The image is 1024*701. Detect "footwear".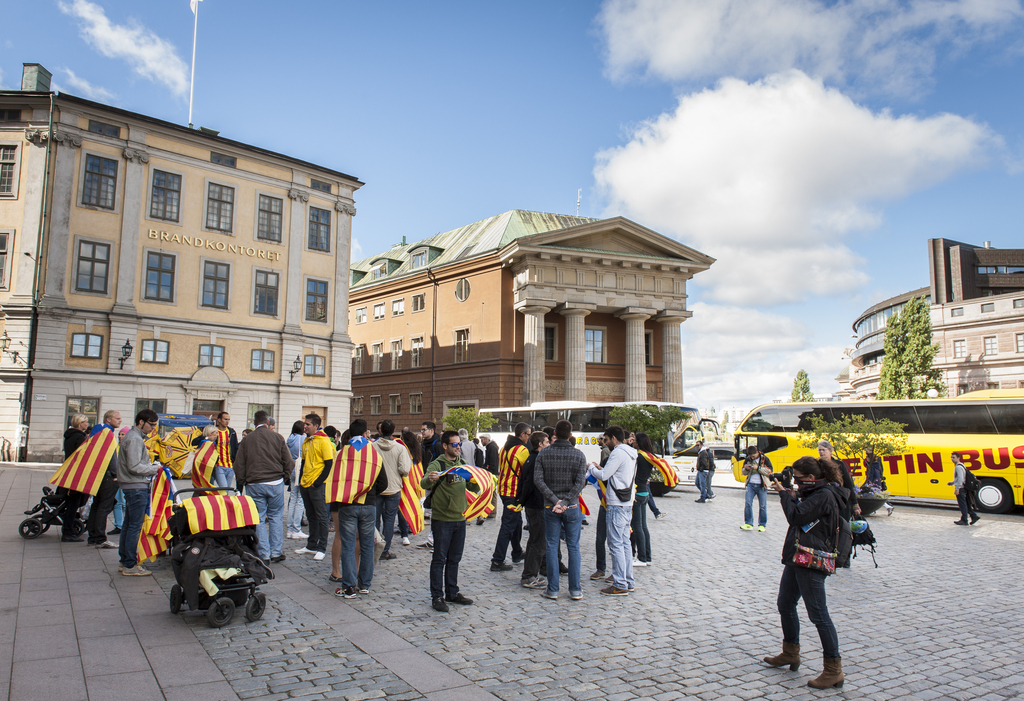
Detection: <bbox>809, 656, 841, 697</bbox>.
